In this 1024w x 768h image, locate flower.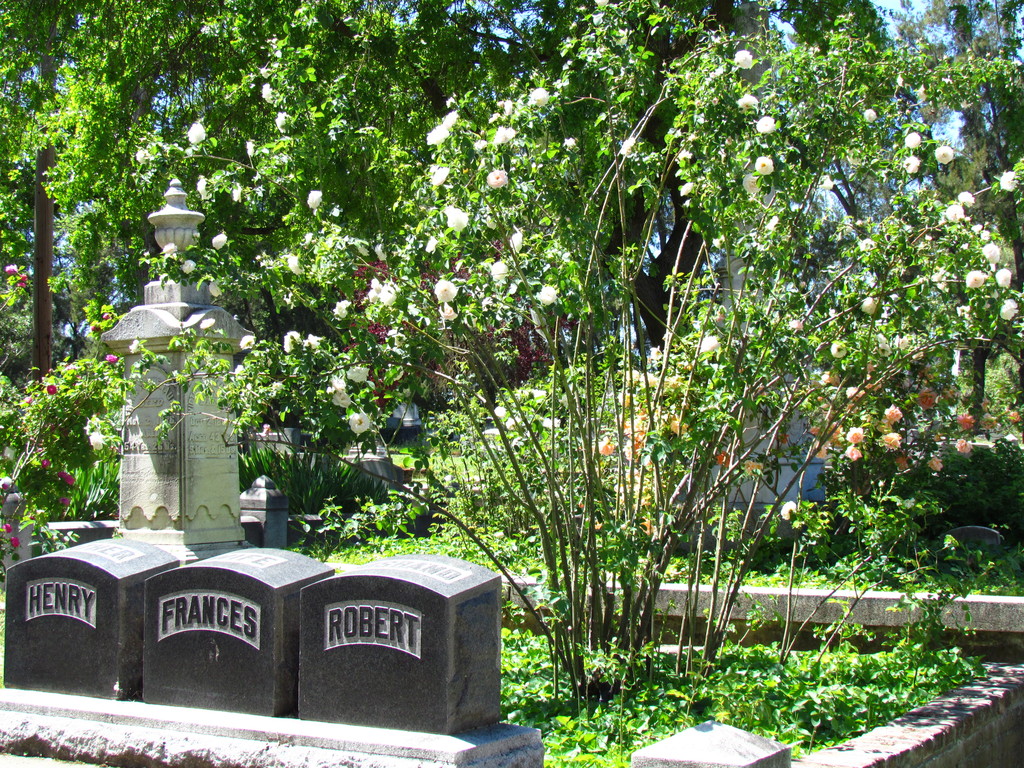
Bounding box: 970/224/984/233.
